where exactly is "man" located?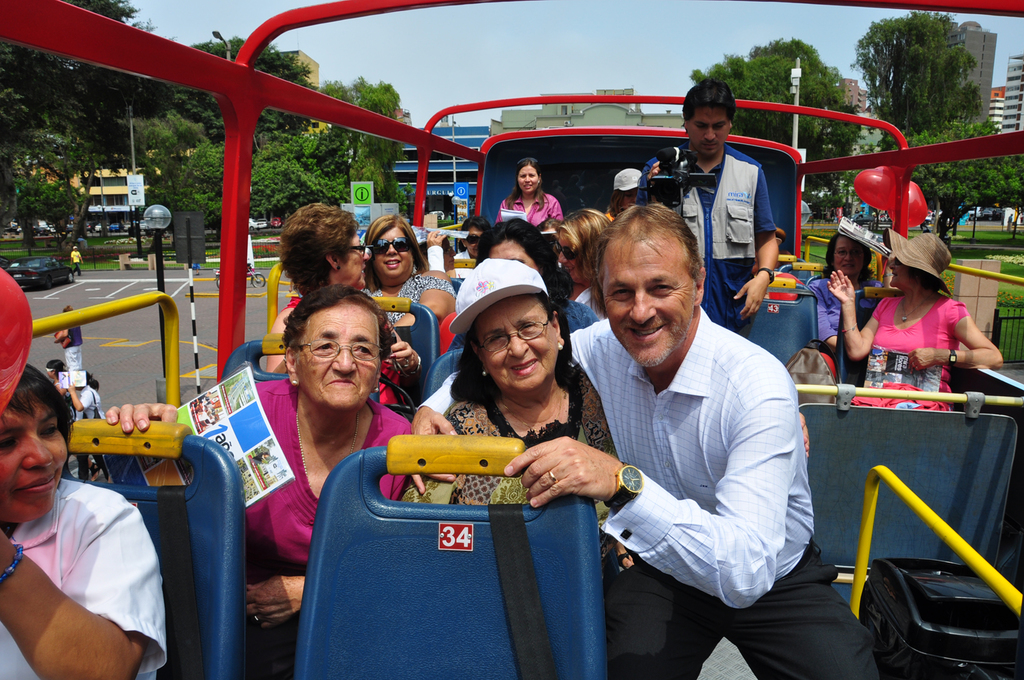
Its bounding box is region(633, 66, 785, 332).
